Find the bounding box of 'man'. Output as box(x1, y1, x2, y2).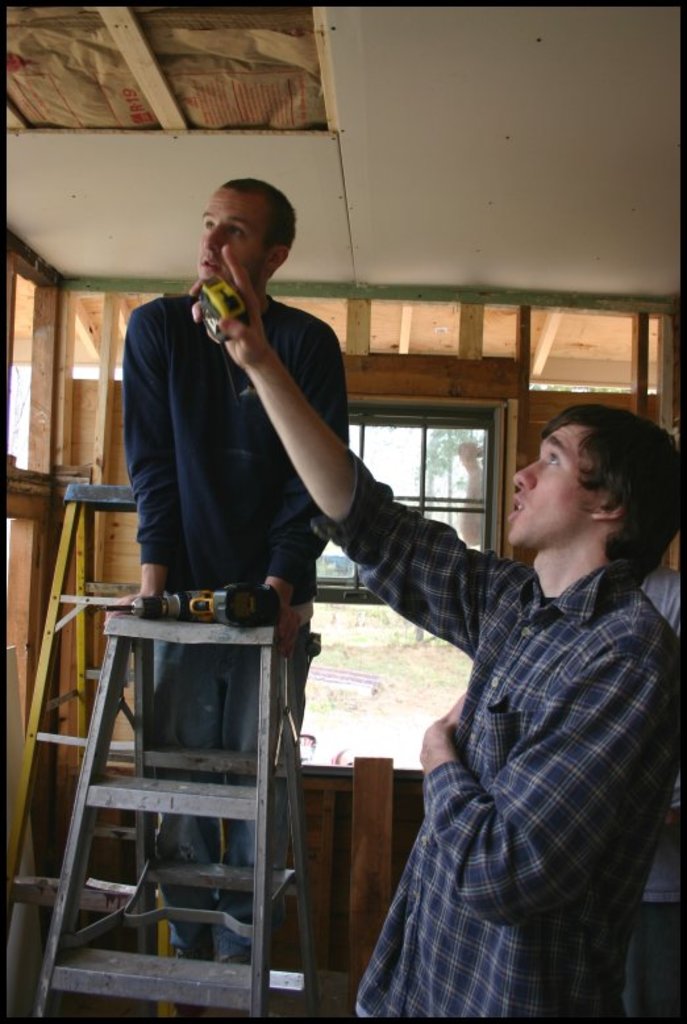
box(165, 229, 648, 1023).
